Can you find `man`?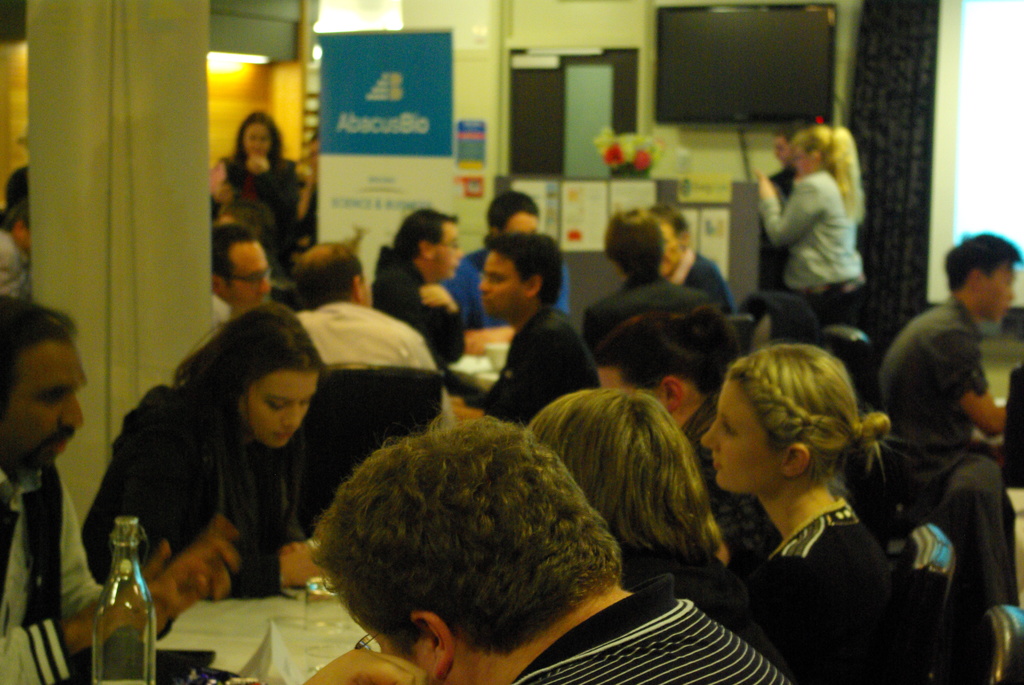
Yes, bounding box: Rect(581, 210, 707, 361).
